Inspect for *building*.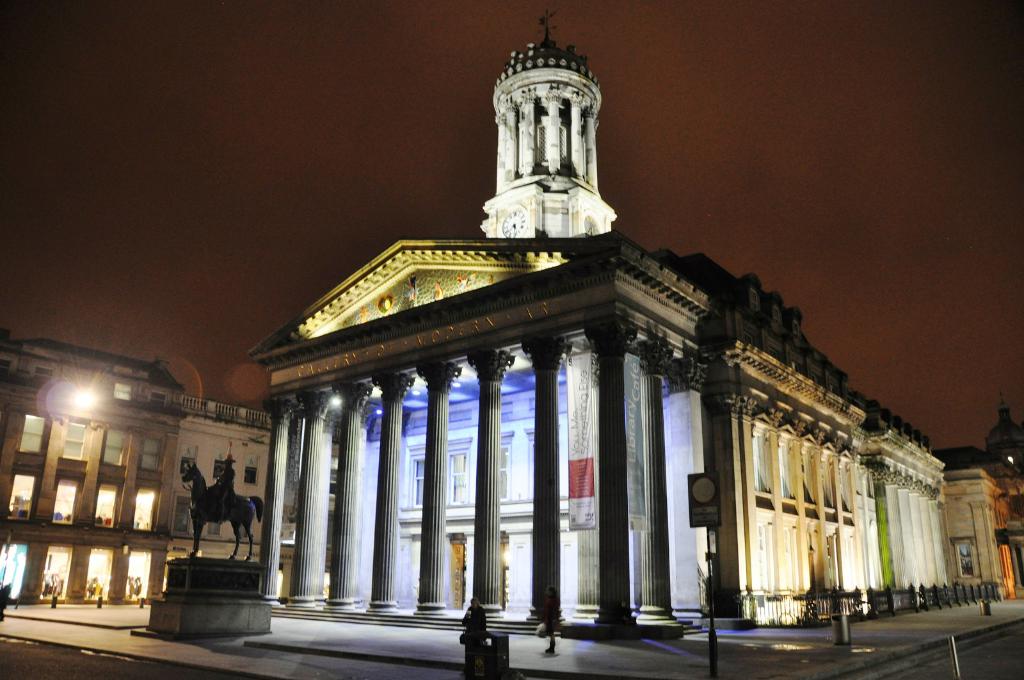
Inspection: 932:391:1023:602.
